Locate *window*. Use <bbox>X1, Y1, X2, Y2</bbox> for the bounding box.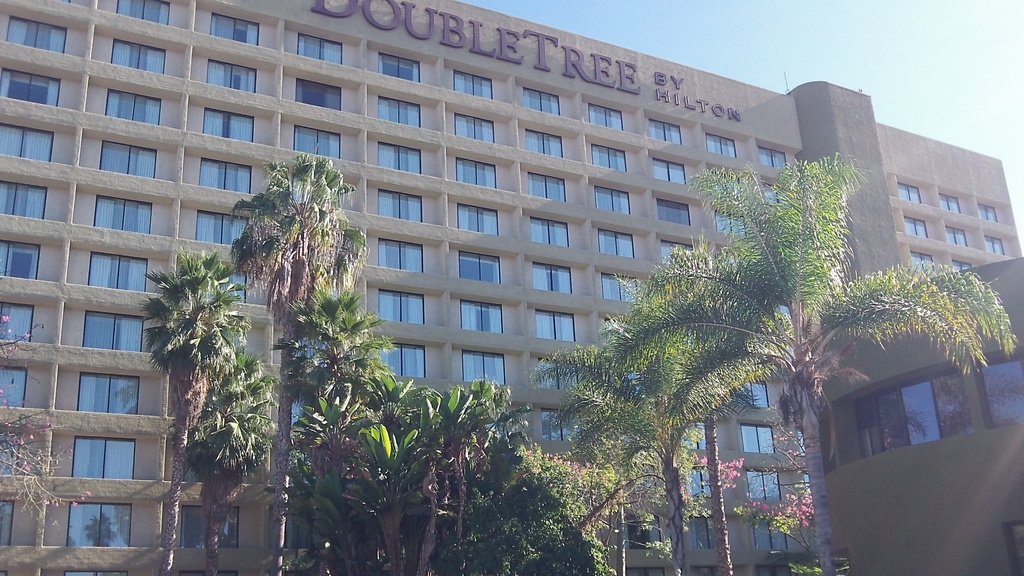
<bbox>0, 181, 45, 220</bbox>.
